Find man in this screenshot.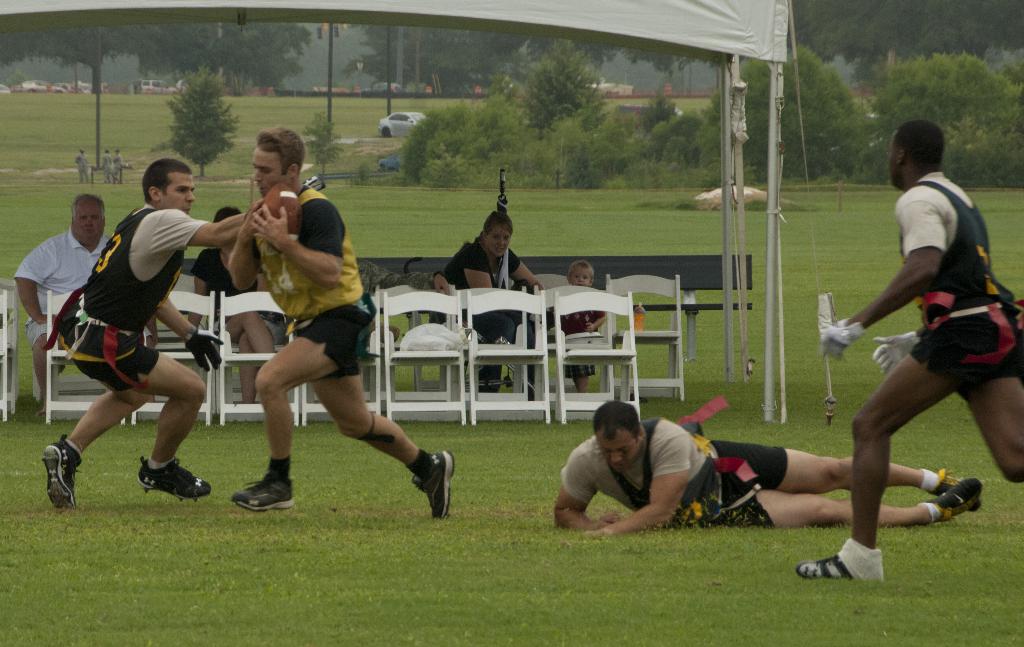
The bounding box for man is <region>5, 189, 156, 411</region>.
